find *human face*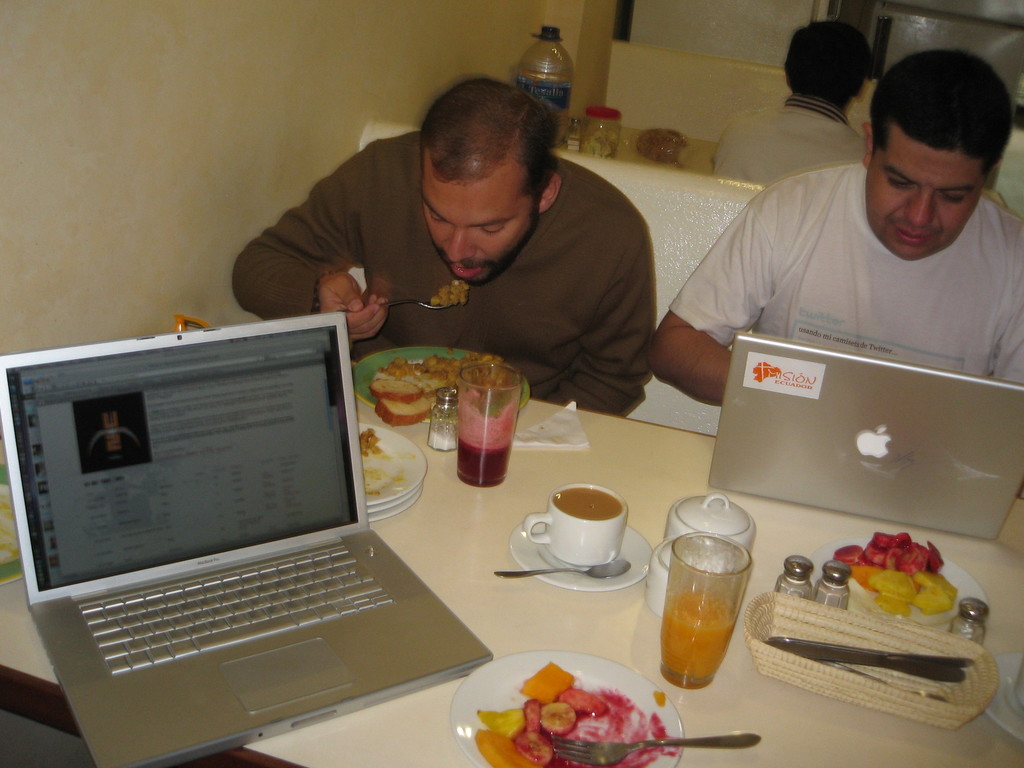
865:124:989:260
